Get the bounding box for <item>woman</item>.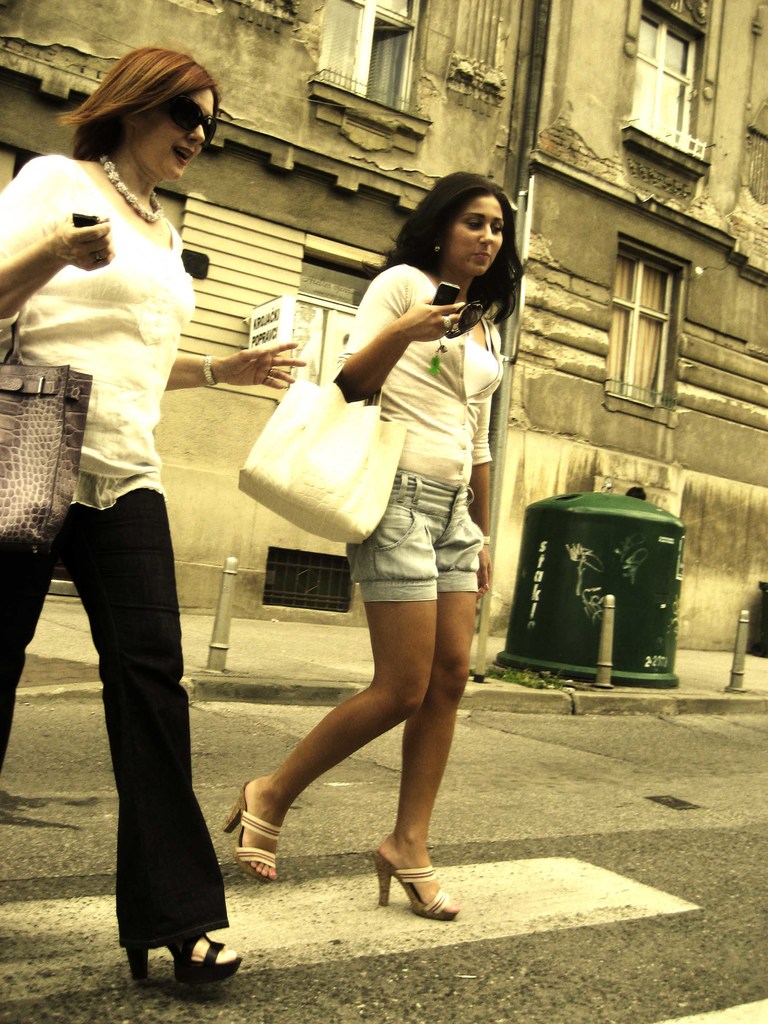
(left=227, top=174, right=523, bottom=915).
